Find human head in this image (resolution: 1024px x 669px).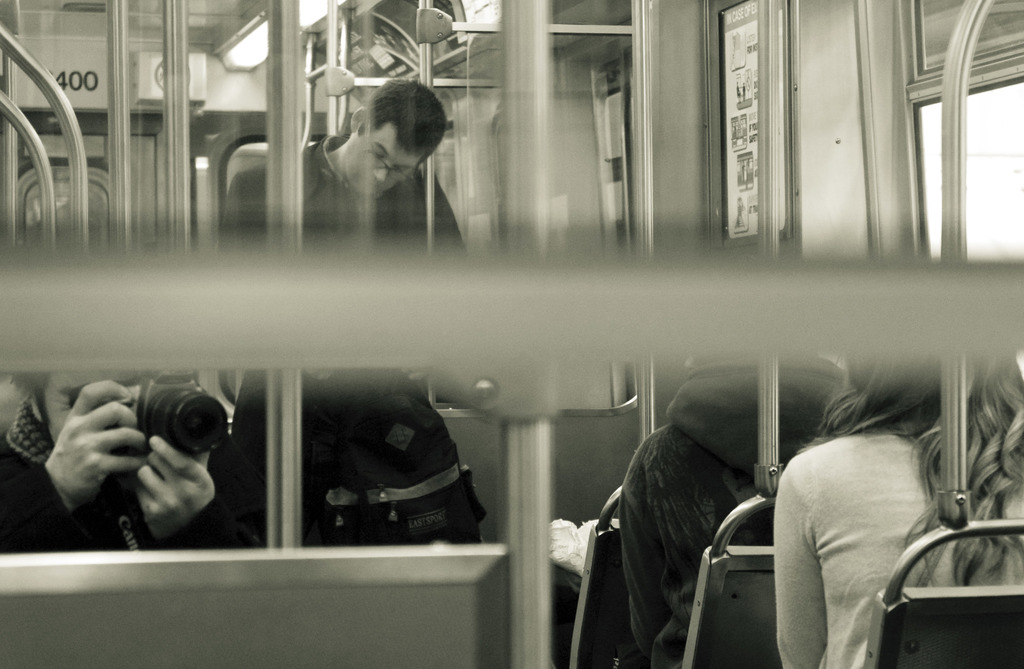
332 71 458 177.
